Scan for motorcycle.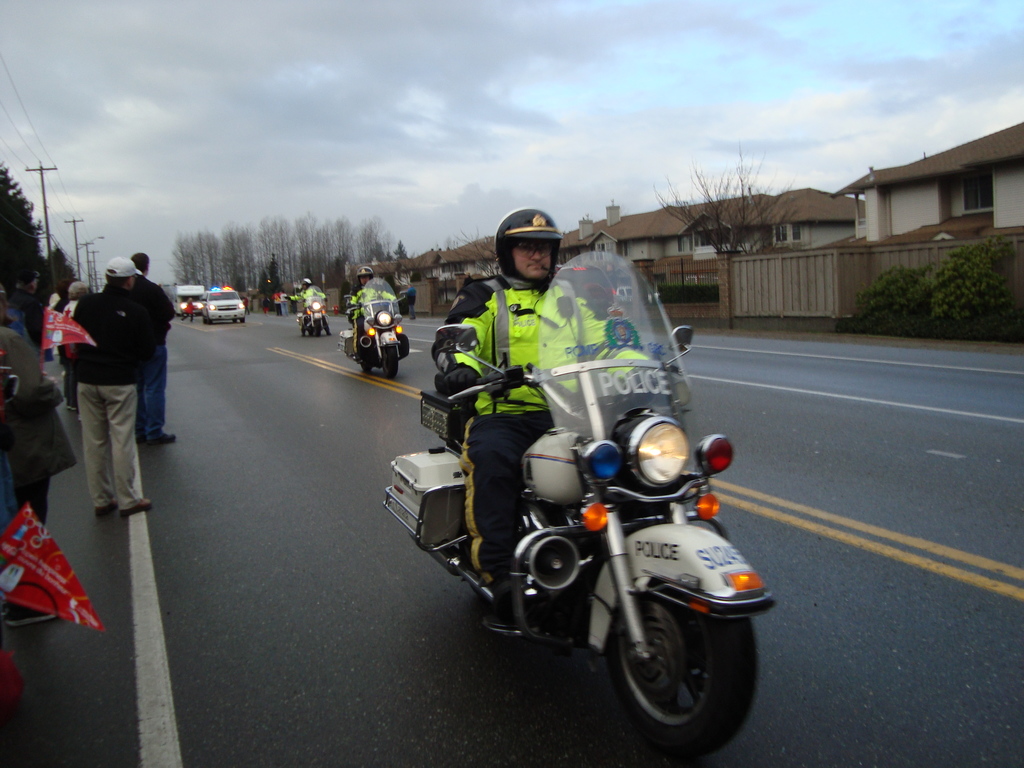
Scan result: (297,286,323,338).
